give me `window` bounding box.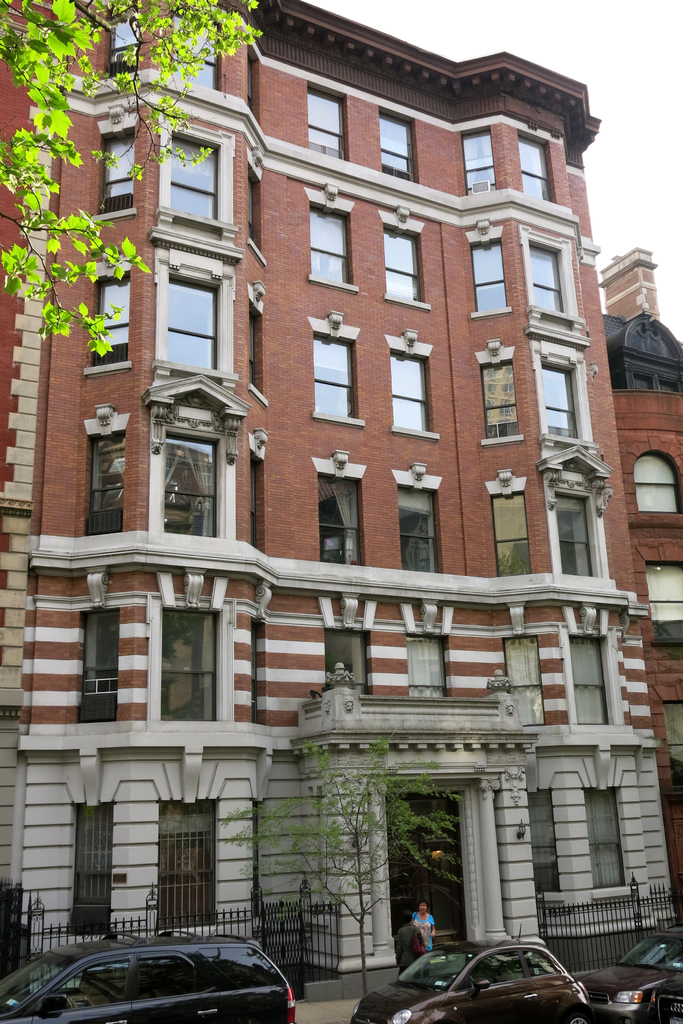
<region>468, 128, 497, 196</region>.
